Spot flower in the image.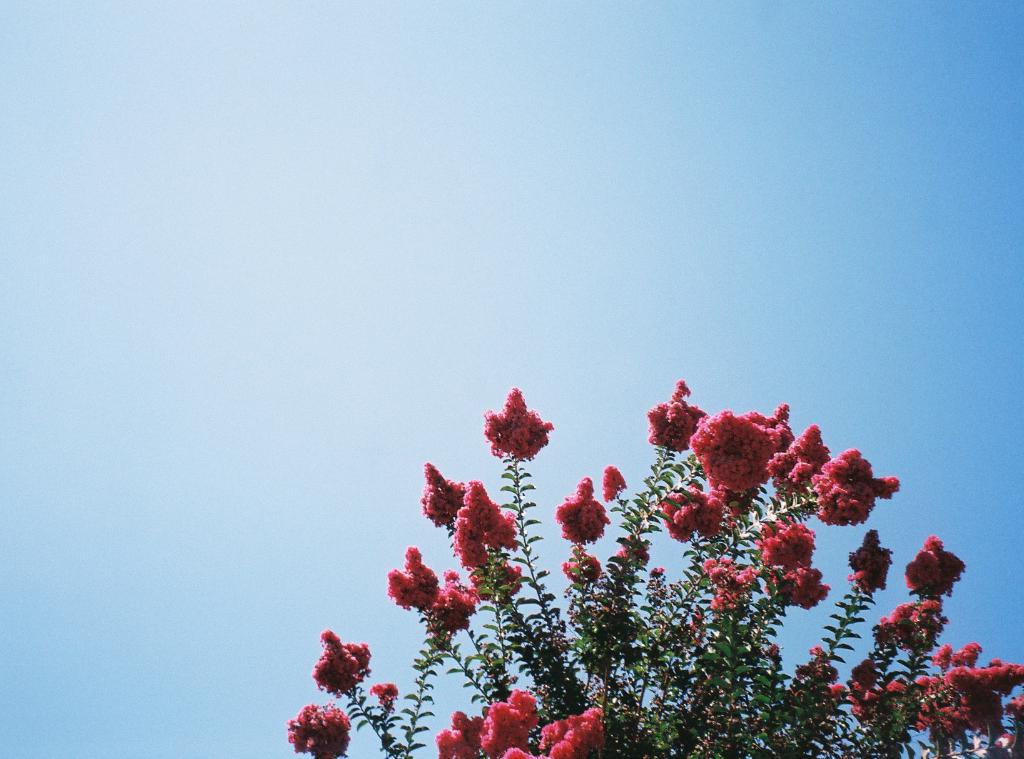
flower found at BBox(920, 636, 1023, 733).
